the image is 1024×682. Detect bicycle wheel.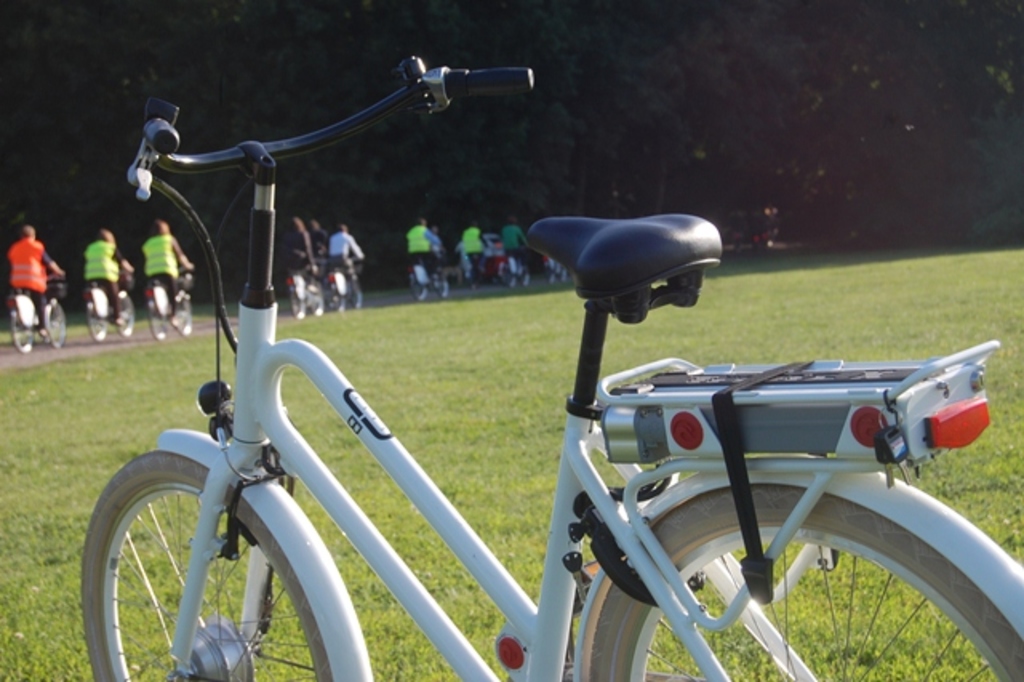
Detection: locate(435, 267, 450, 299).
